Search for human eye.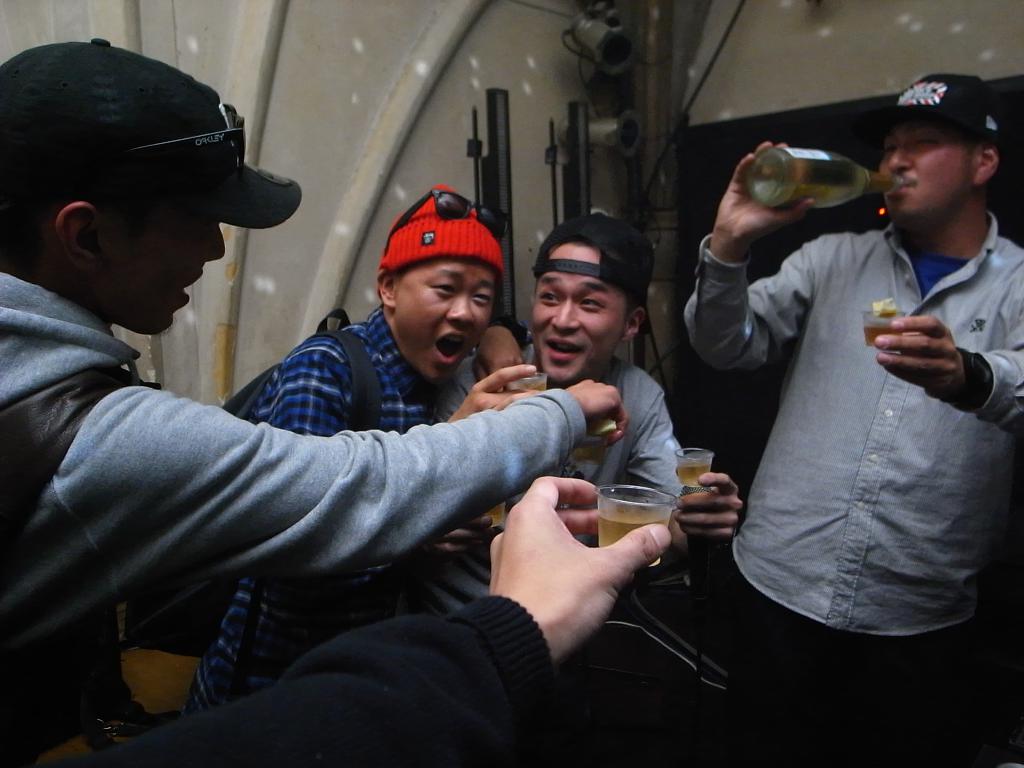
Found at 476/292/497/307.
